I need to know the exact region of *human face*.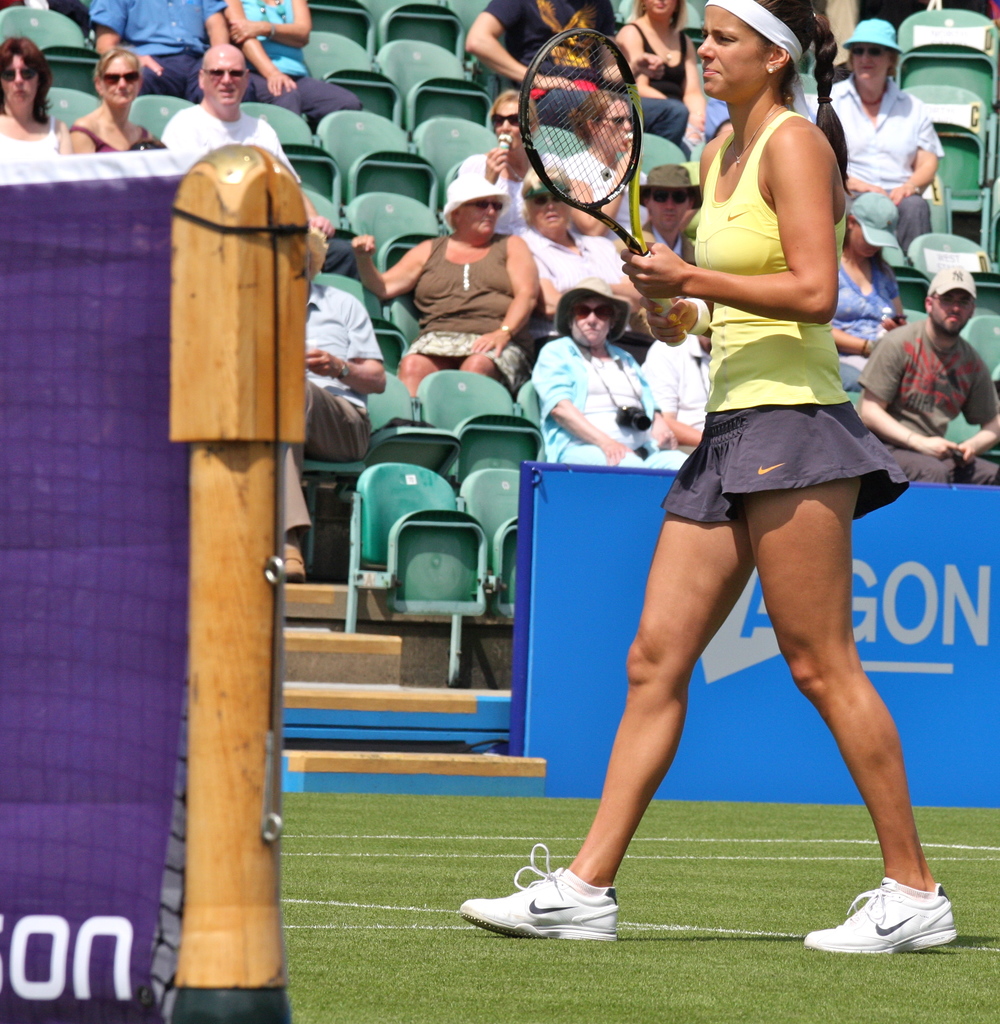
Region: [x1=527, y1=195, x2=569, y2=232].
